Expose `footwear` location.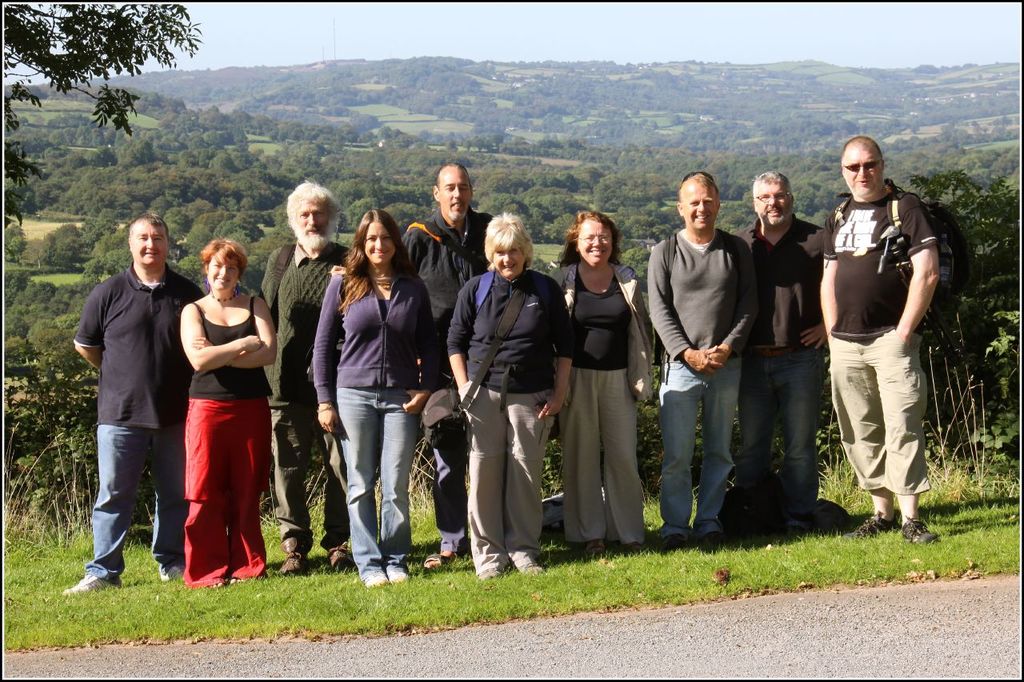
Exposed at [226,576,267,598].
